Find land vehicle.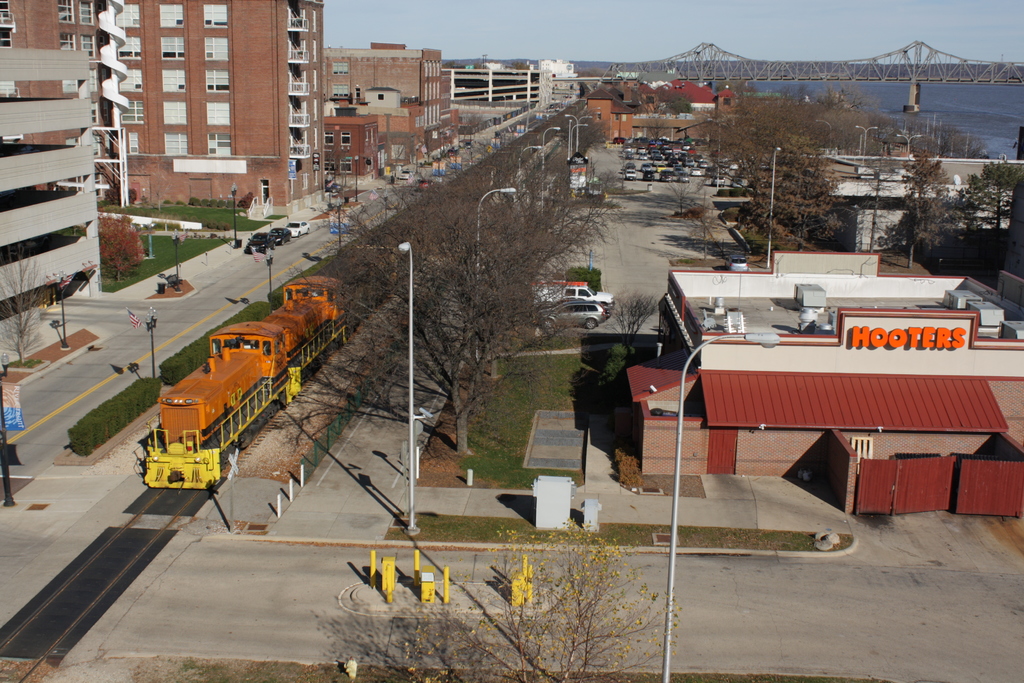
box=[284, 219, 312, 239].
